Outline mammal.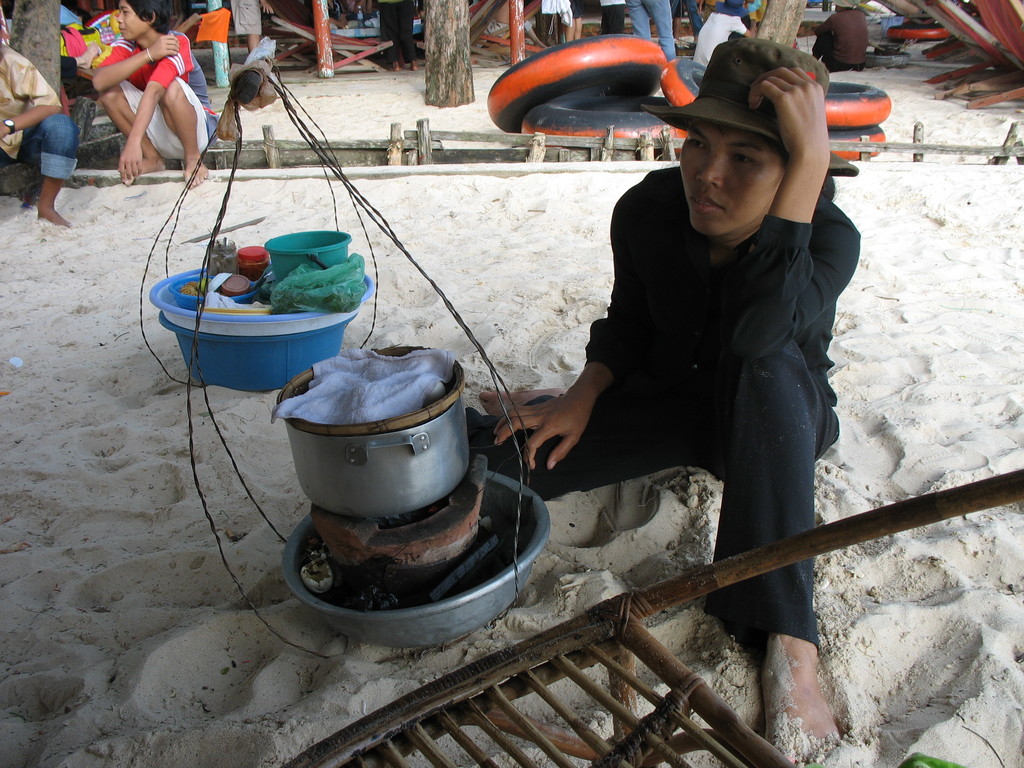
Outline: <box>559,0,582,45</box>.
